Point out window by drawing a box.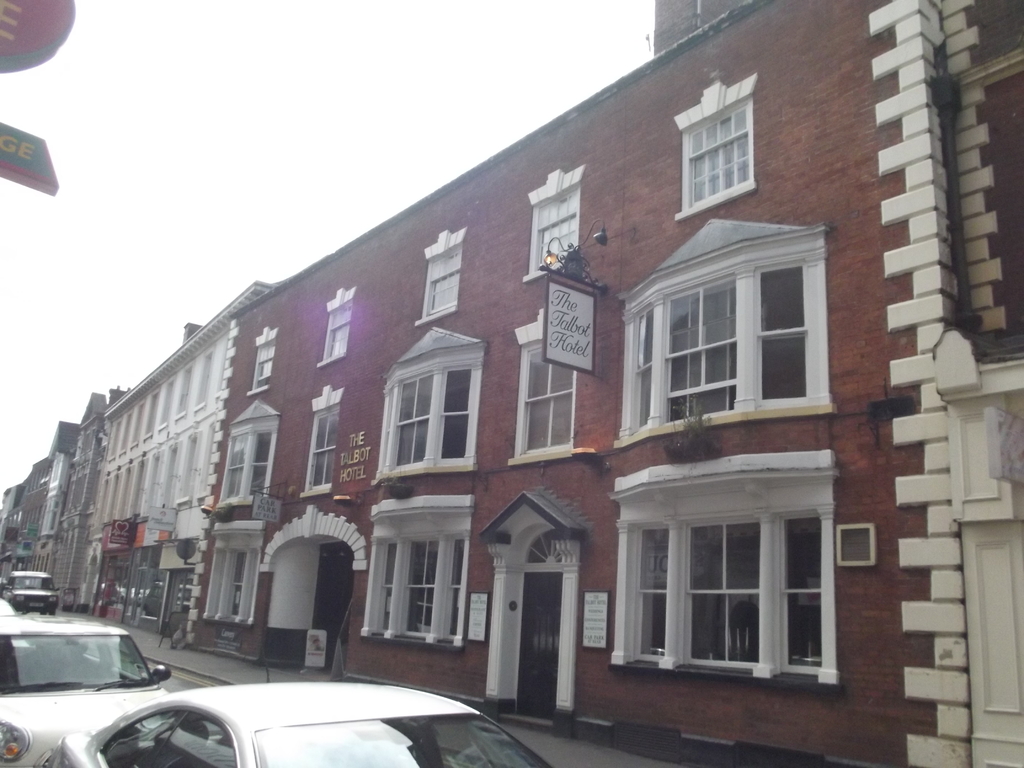
673,71,759,217.
